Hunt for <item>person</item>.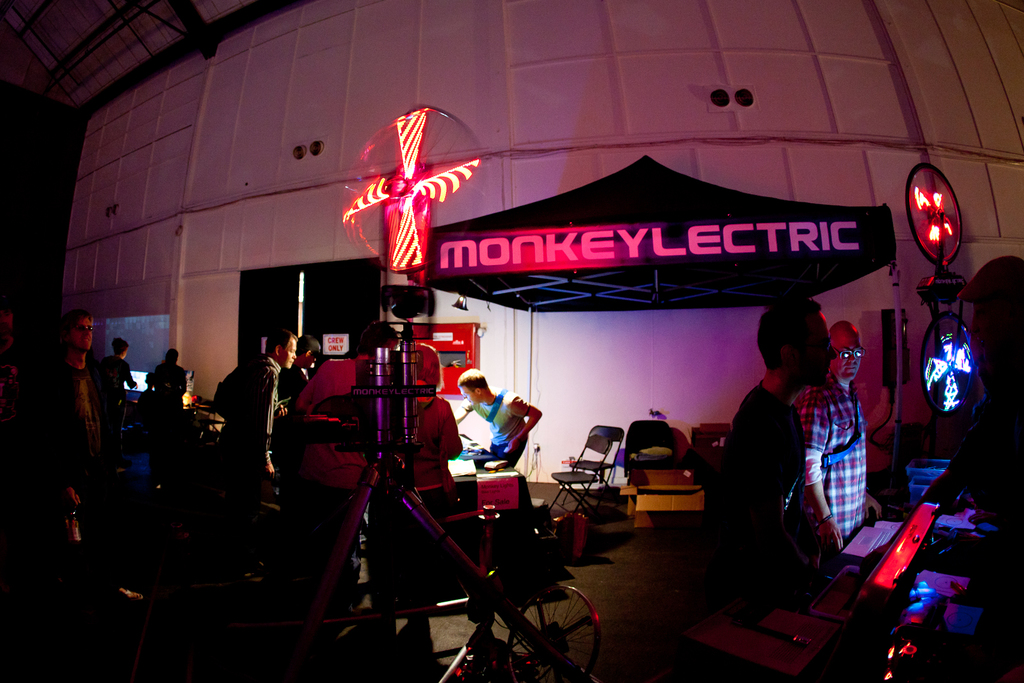
Hunted down at [696, 293, 838, 618].
